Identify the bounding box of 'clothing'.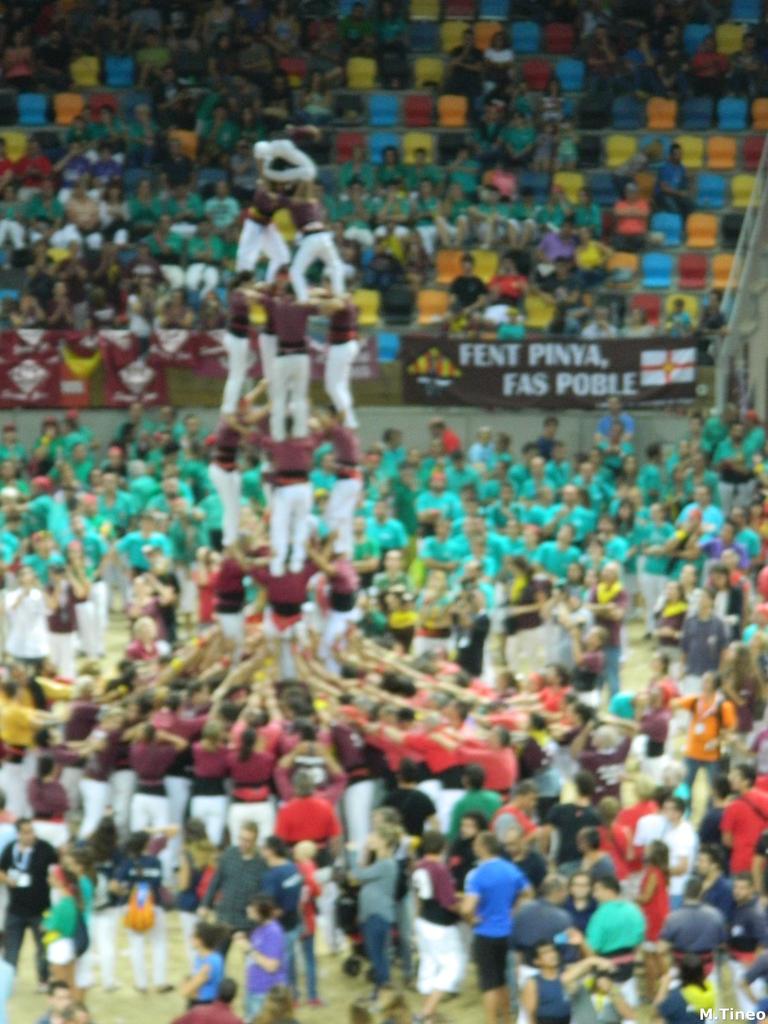
x1=231 y1=178 x2=294 y2=290.
